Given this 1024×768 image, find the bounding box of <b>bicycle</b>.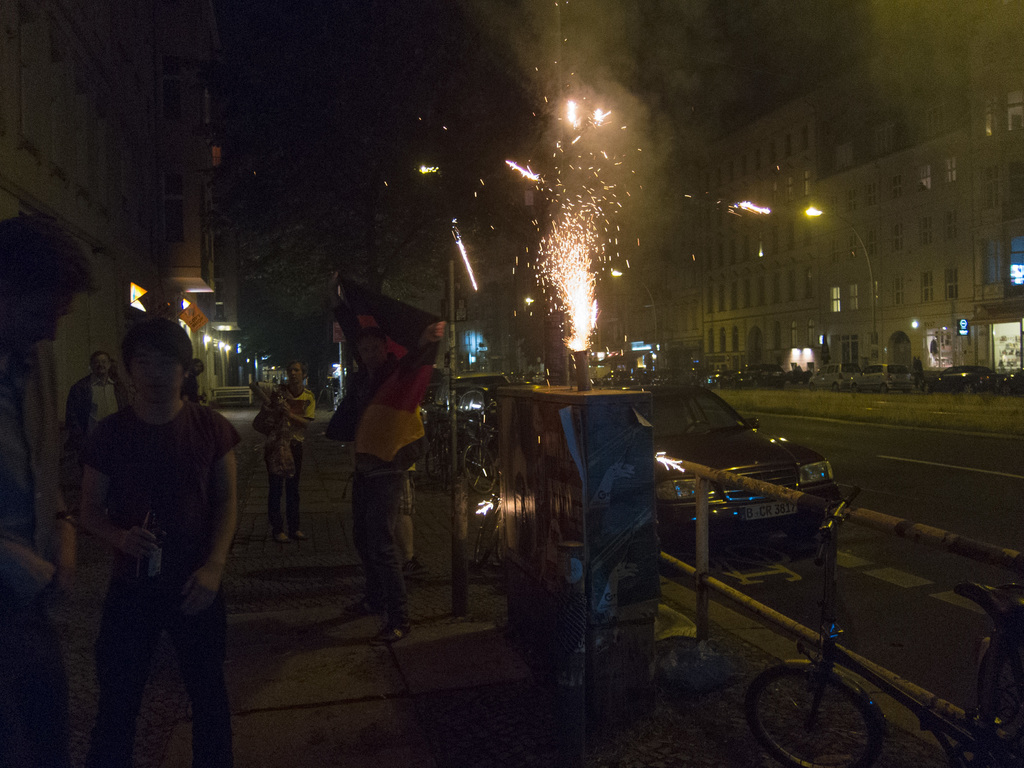
rect(425, 408, 456, 495).
